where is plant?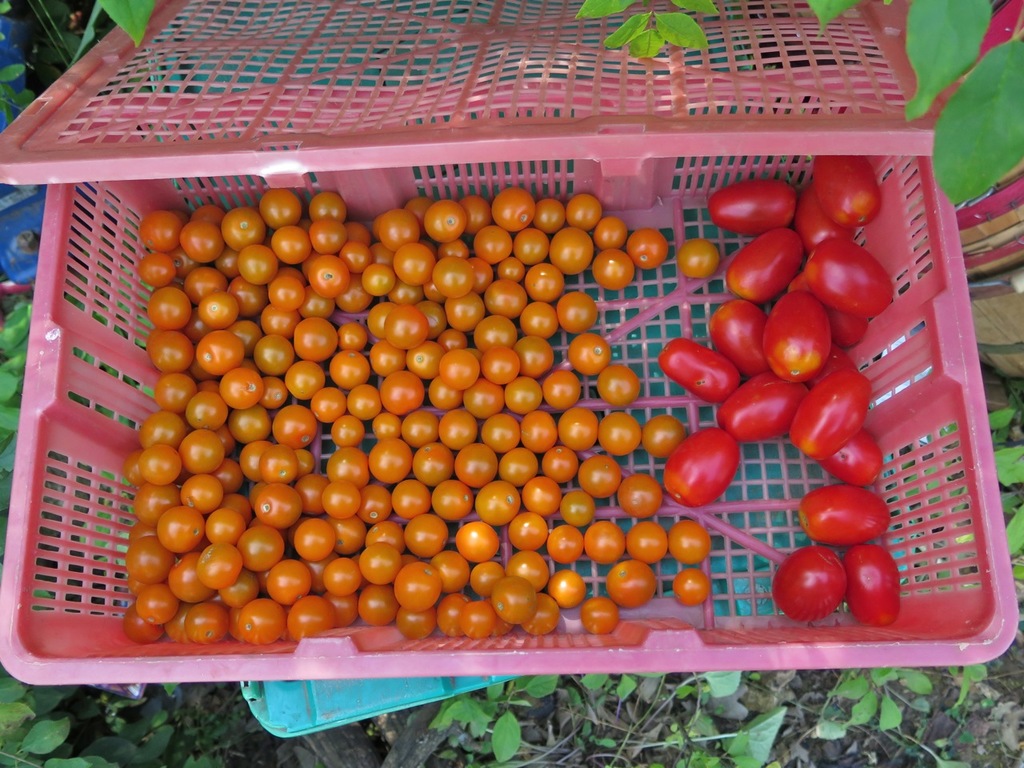
box(59, 0, 158, 63).
